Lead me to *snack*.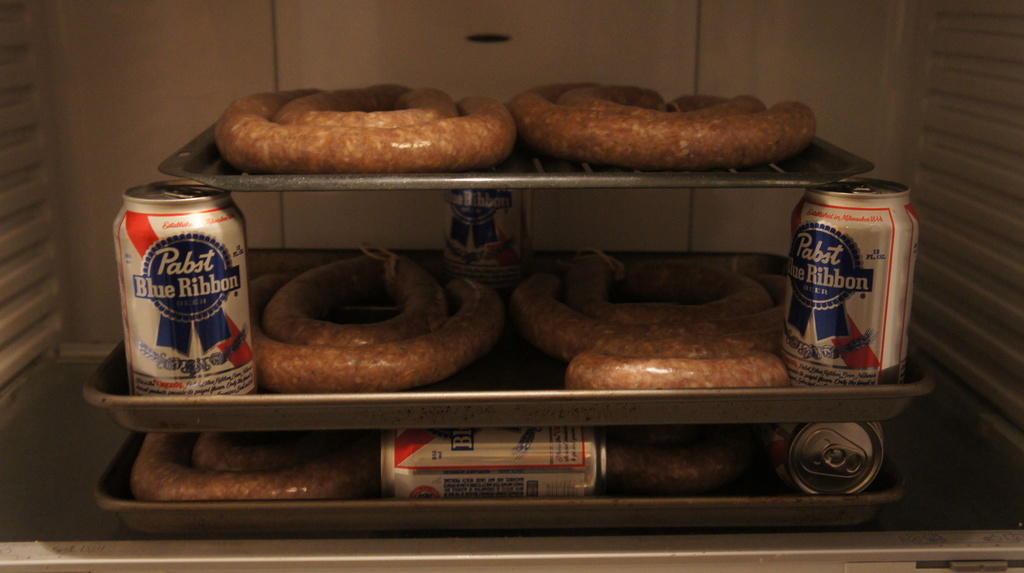
Lead to [left=598, top=417, right=769, bottom=501].
